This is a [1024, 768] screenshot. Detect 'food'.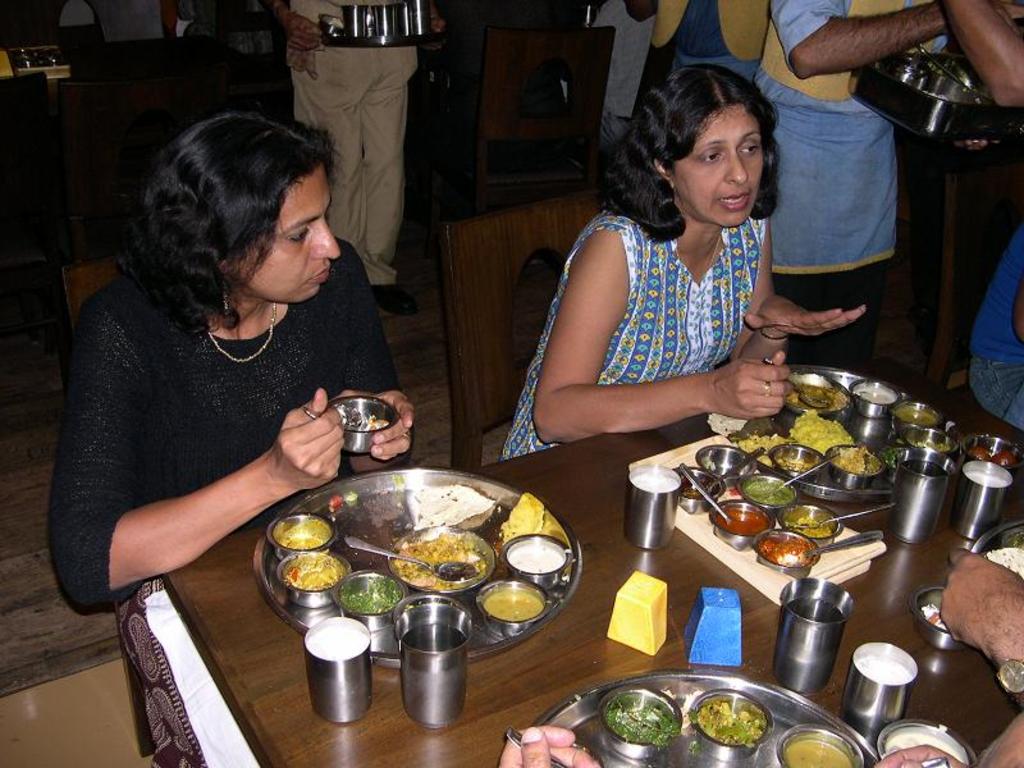
920/600/947/632.
